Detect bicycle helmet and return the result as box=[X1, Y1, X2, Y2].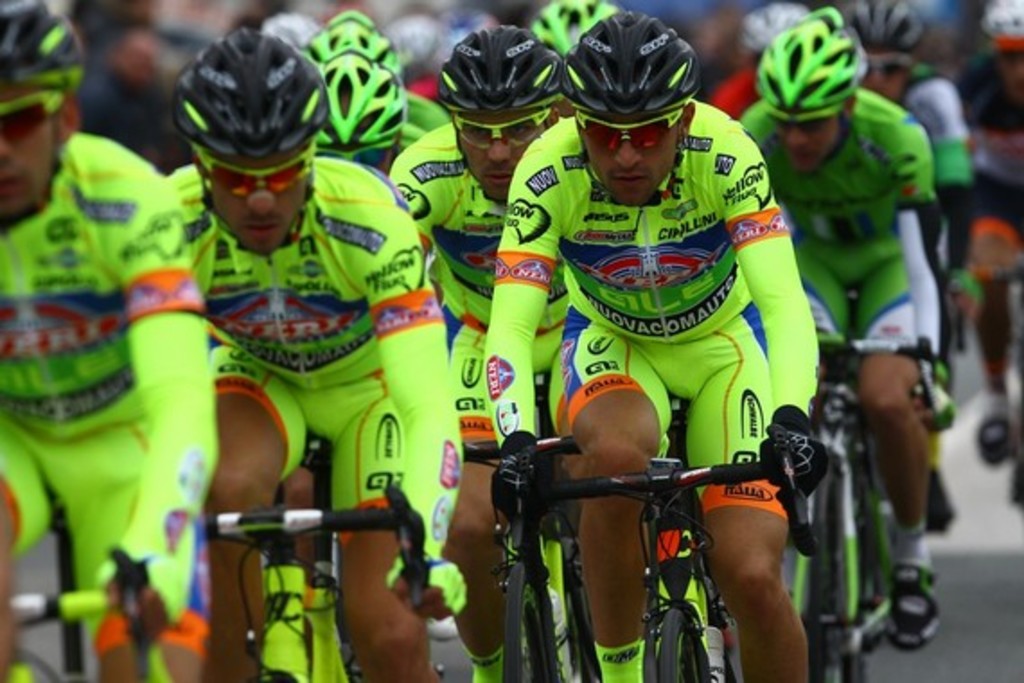
box=[300, 18, 404, 158].
